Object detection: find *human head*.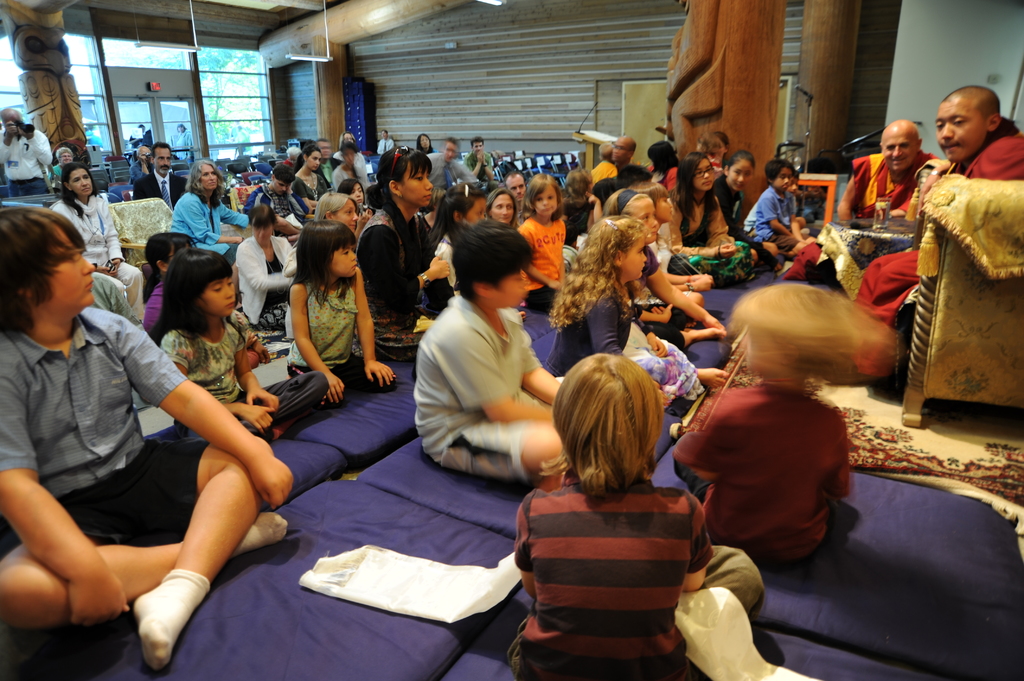
<box>444,180,485,225</box>.
